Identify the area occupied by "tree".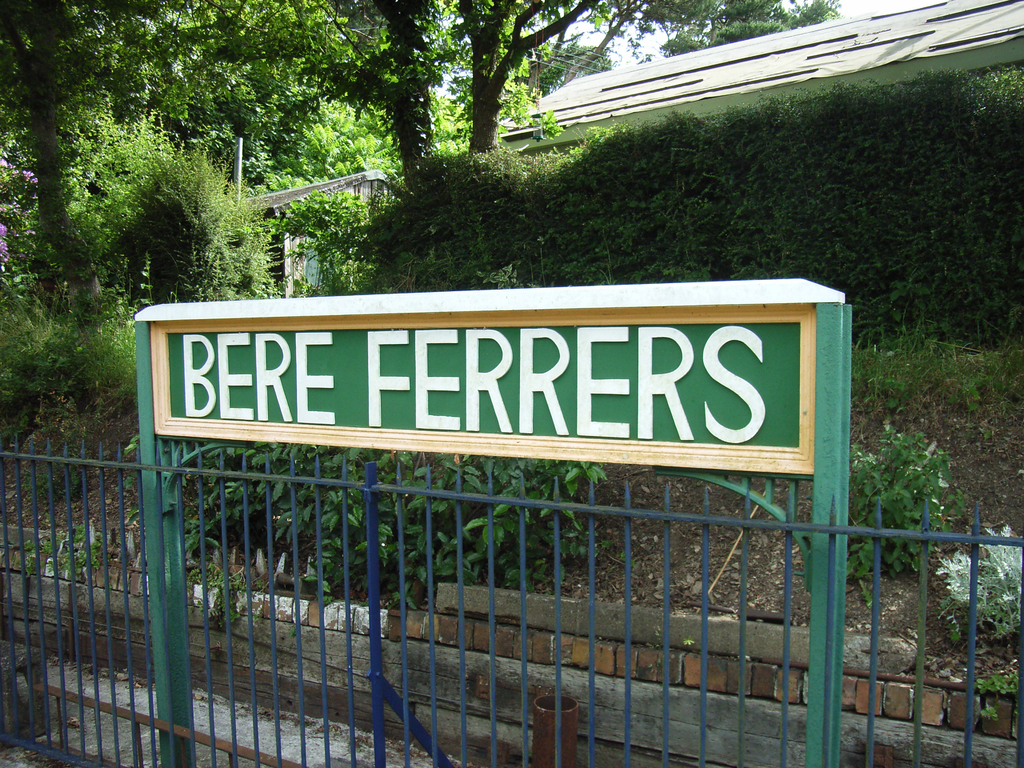
Area: x1=289 y1=91 x2=470 y2=189.
